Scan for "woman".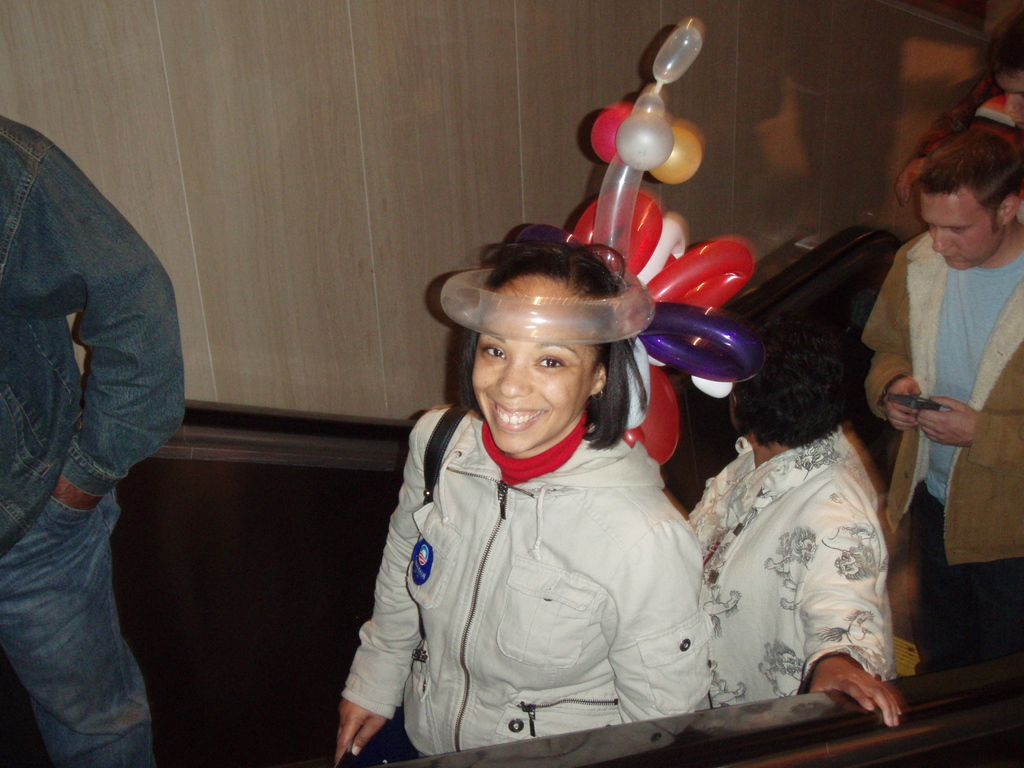
Scan result: [331,234,717,767].
